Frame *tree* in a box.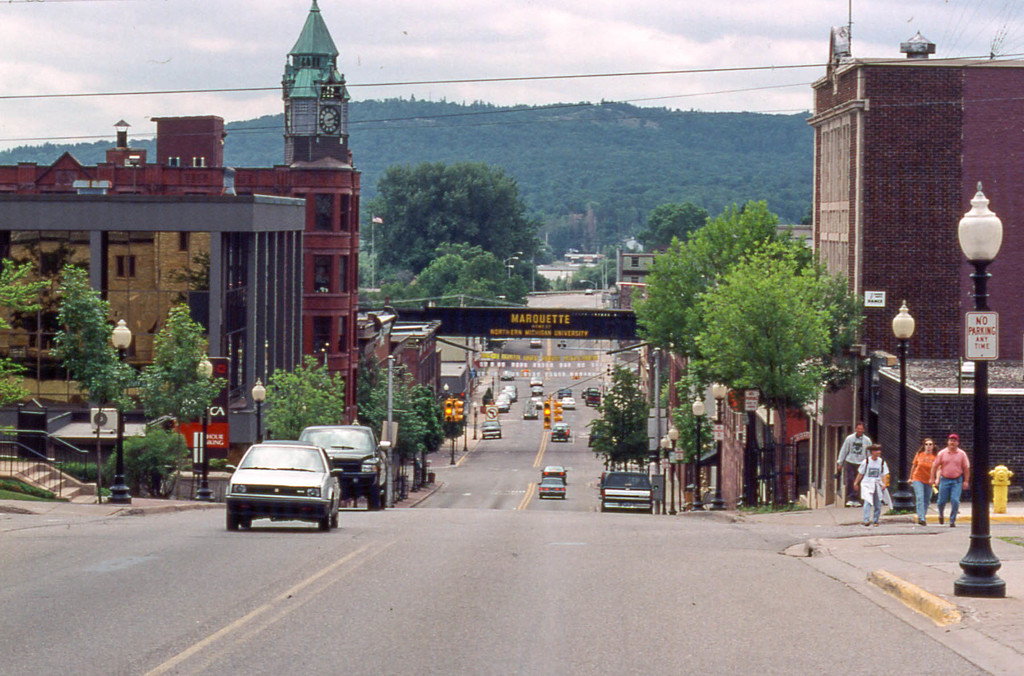
(left=630, top=200, right=800, bottom=359).
